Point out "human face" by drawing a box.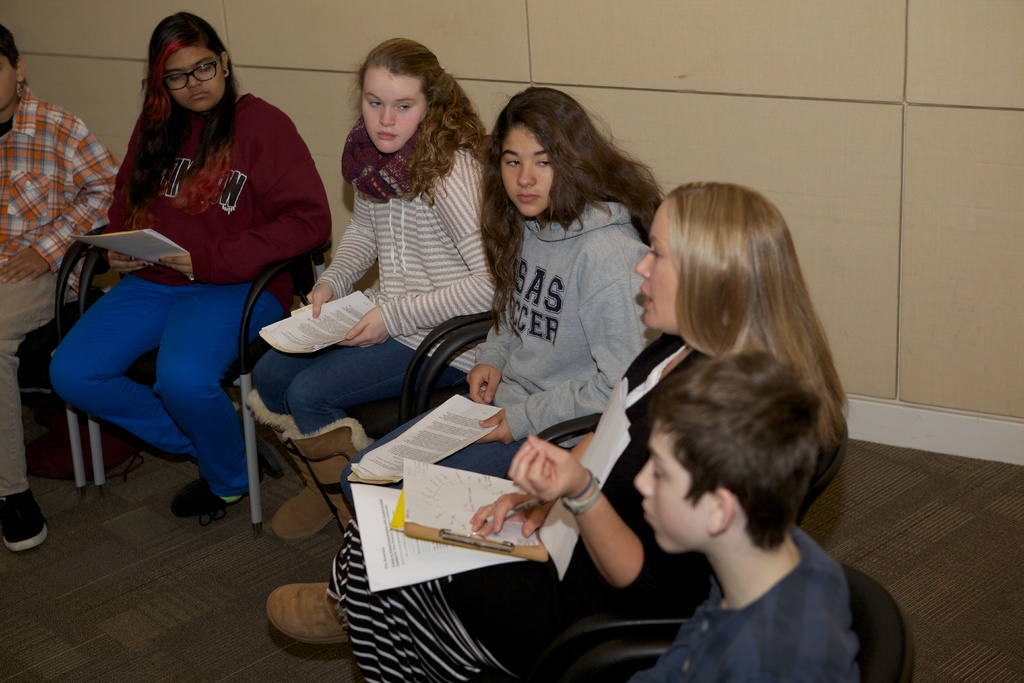
(629, 427, 719, 555).
